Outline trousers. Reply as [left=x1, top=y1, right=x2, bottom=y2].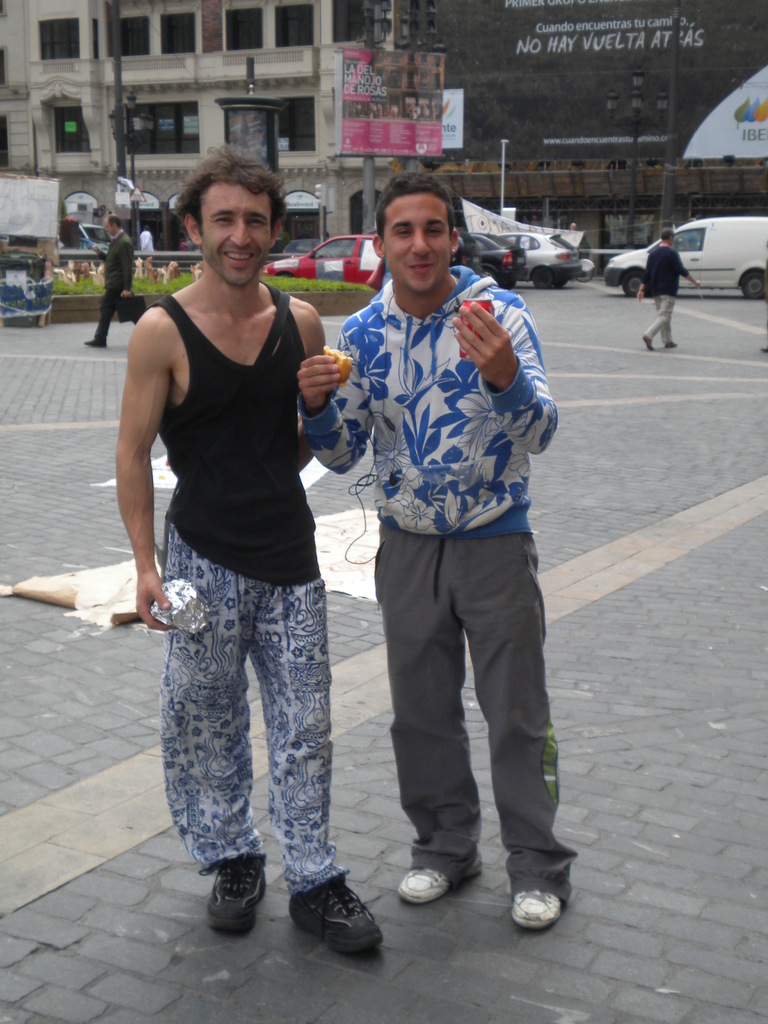
[left=162, top=509, right=349, bottom=872].
